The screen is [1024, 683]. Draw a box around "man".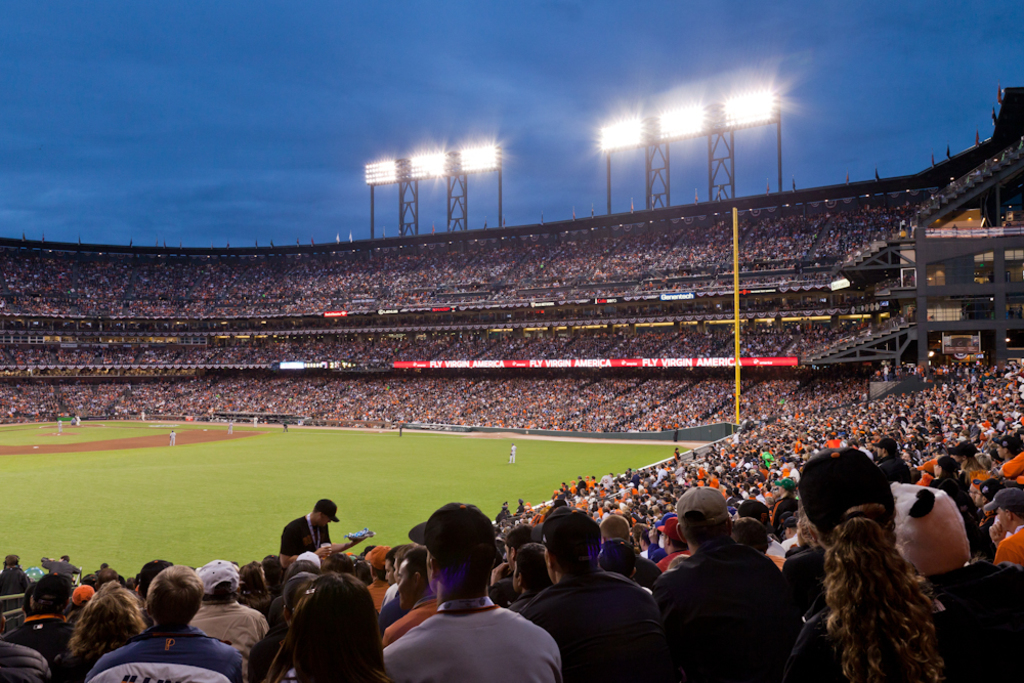
{"x1": 560, "y1": 479, "x2": 565, "y2": 487}.
